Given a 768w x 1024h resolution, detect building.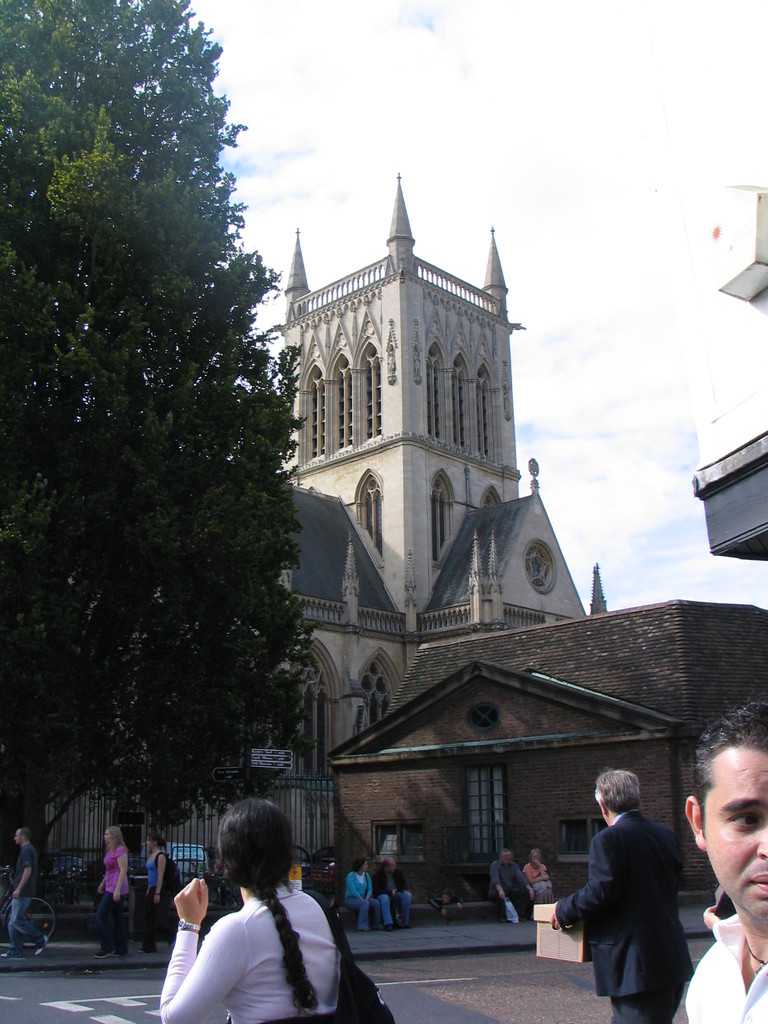
<bbox>689, 182, 767, 559</bbox>.
